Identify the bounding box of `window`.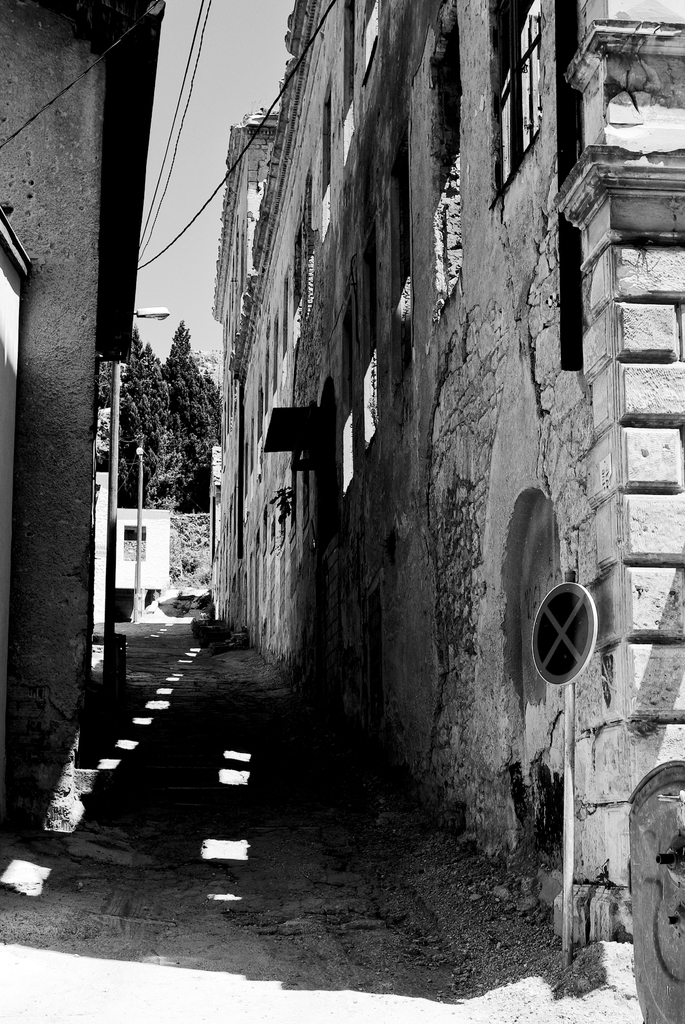
<box>302,163,321,325</box>.
